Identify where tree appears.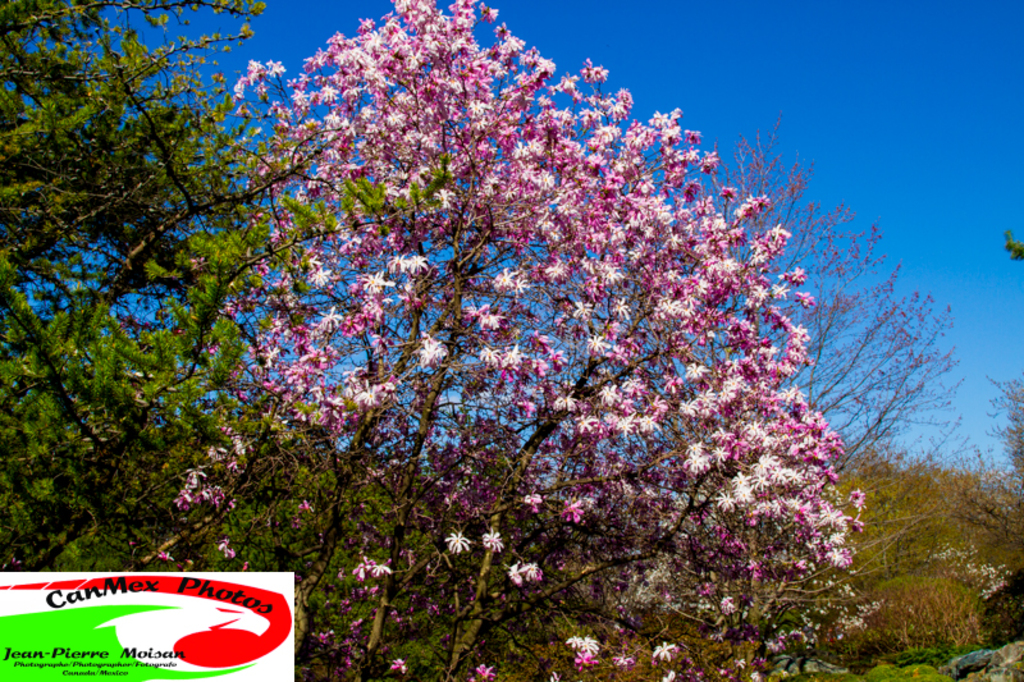
Appears at l=0, t=0, r=484, b=681.
